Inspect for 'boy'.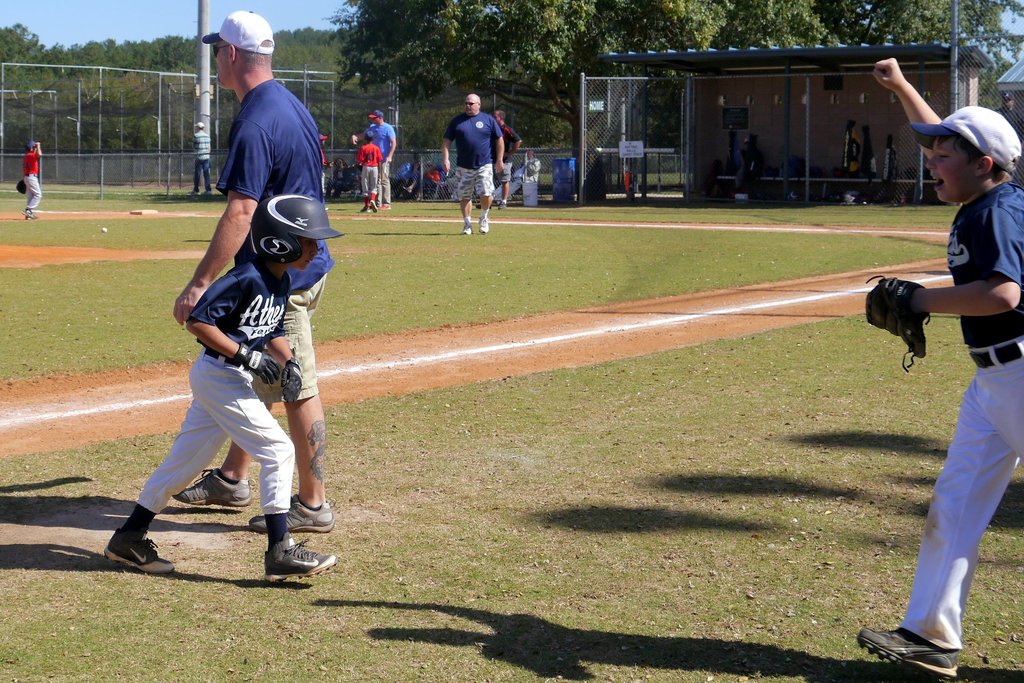
Inspection: bbox=(93, 104, 344, 593).
